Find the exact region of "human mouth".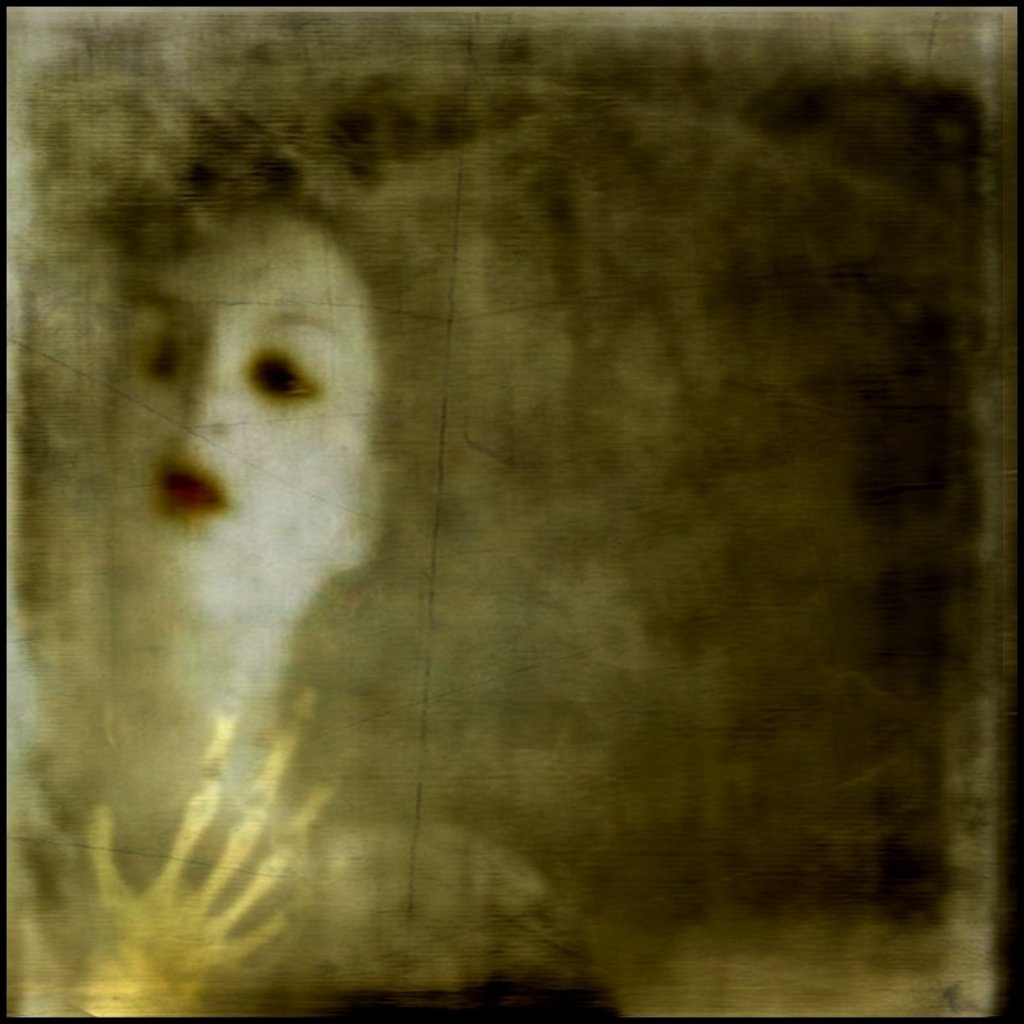
Exact region: [x1=147, y1=450, x2=241, y2=528].
